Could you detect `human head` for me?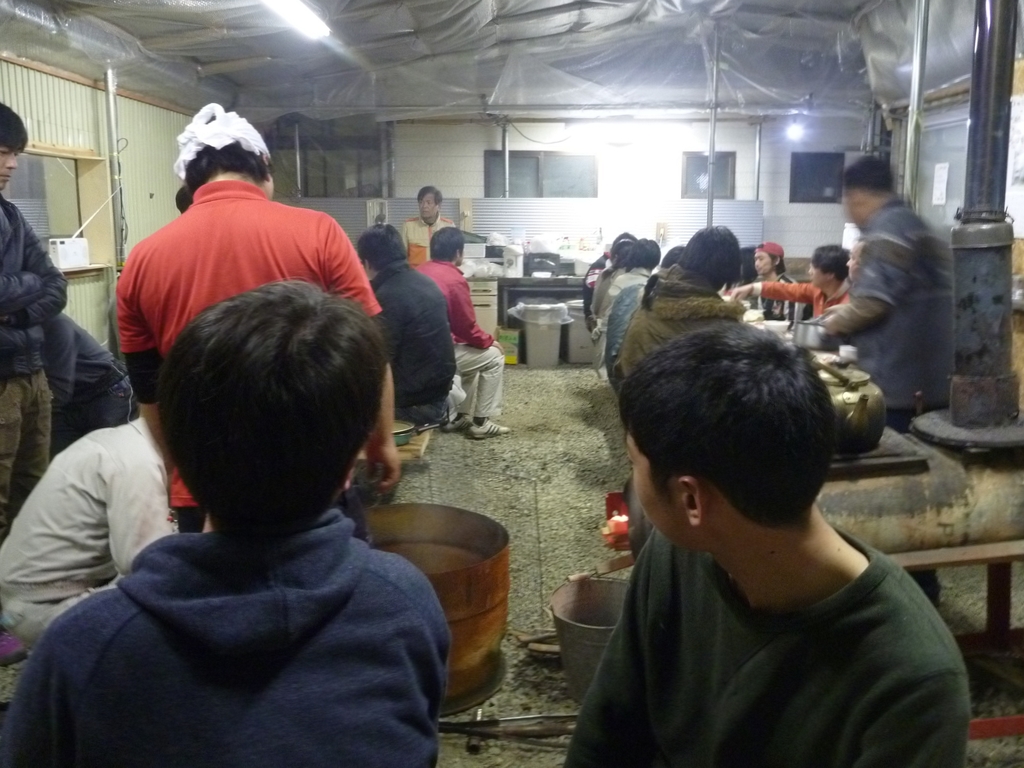
Detection result: left=430, top=227, right=464, bottom=267.
